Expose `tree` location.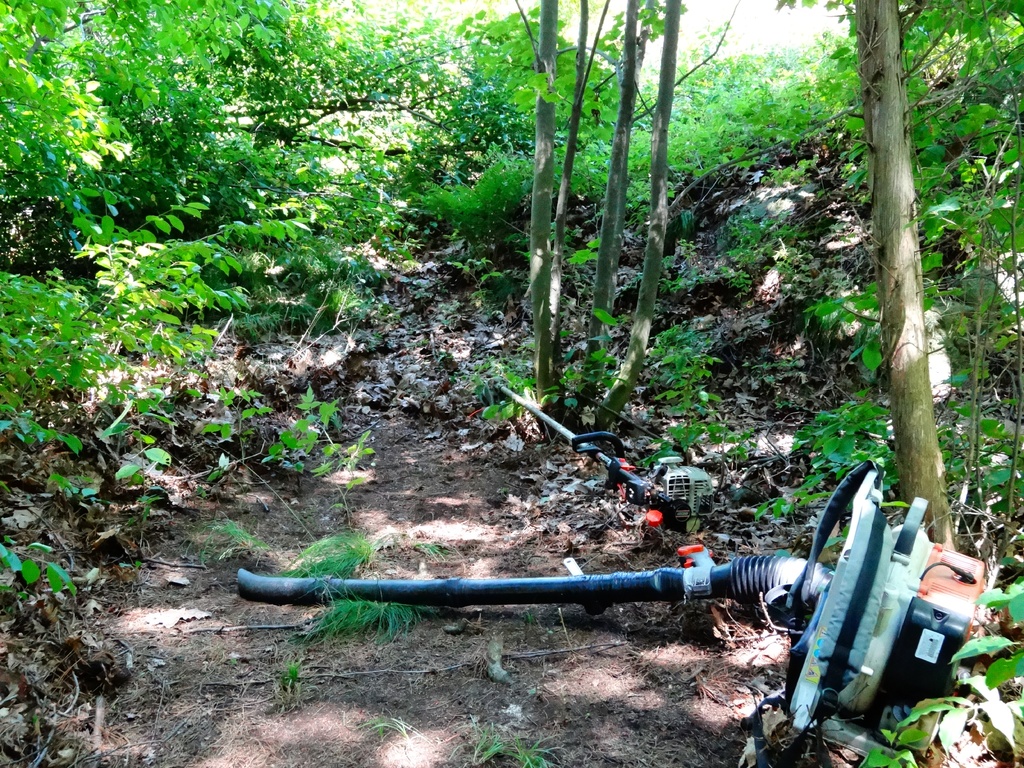
Exposed at (597, 0, 690, 422).
